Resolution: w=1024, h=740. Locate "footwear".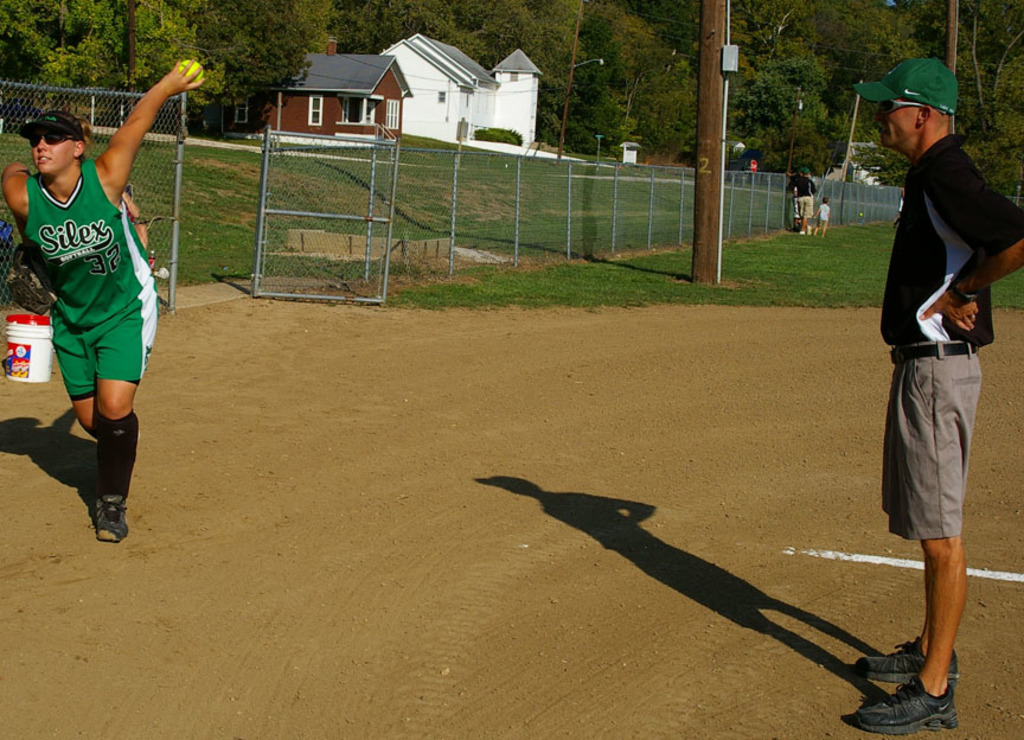
rect(855, 634, 959, 687).
